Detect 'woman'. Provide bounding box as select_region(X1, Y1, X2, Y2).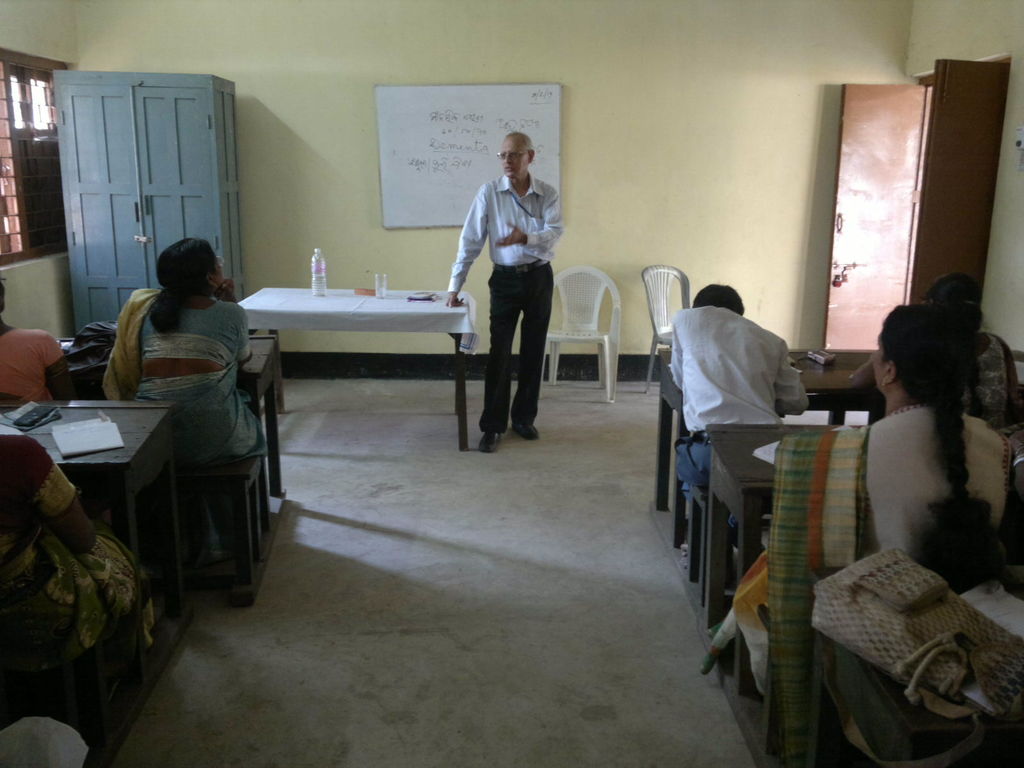
select_region(97, 232, 273, 559).
